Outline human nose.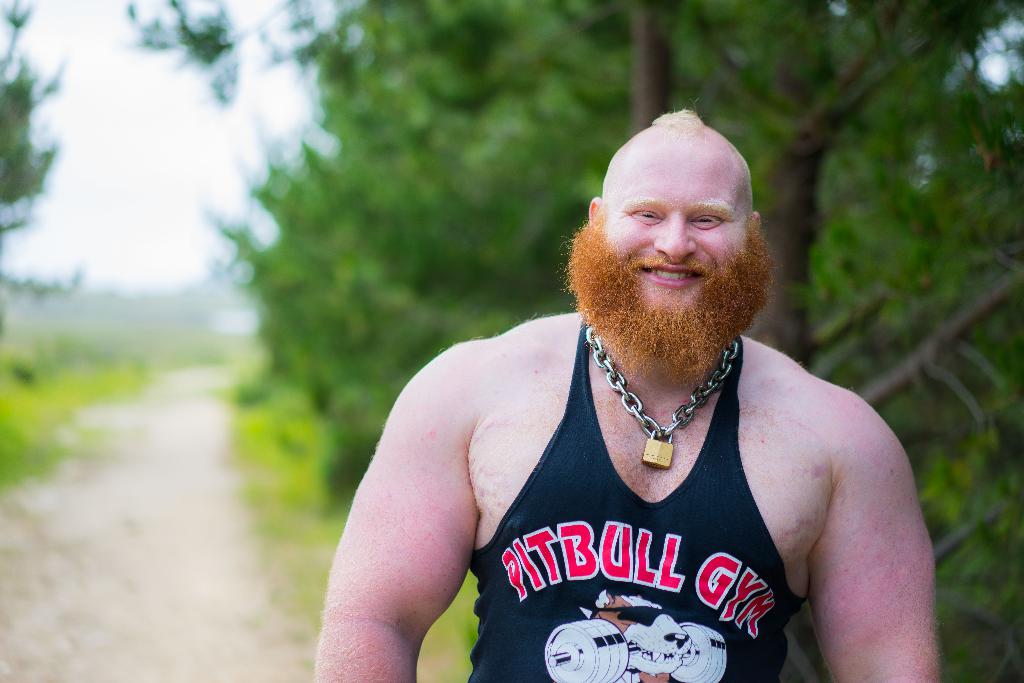
Outline: detection(650, 219, 698, 261).
